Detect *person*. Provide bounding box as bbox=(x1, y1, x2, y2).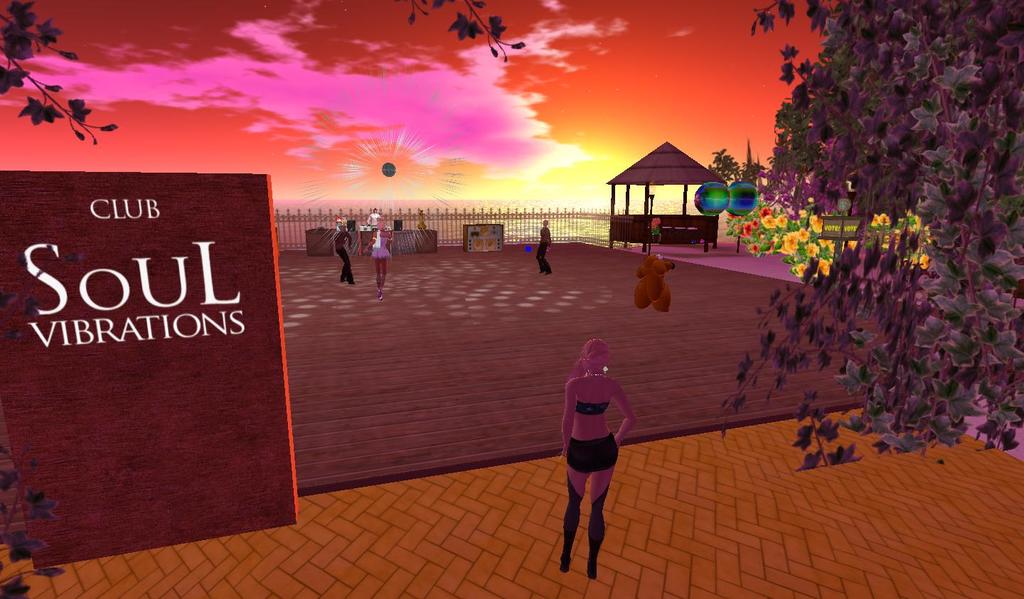
bbox=(538, 215, 553, 273).
